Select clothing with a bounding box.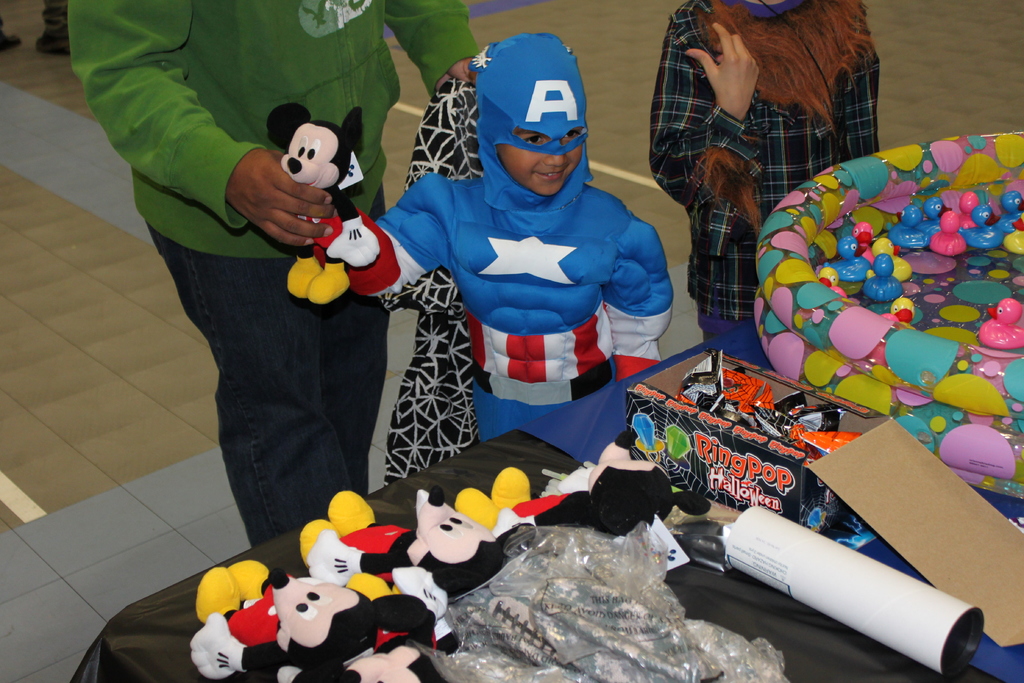
648:0:892:366.
